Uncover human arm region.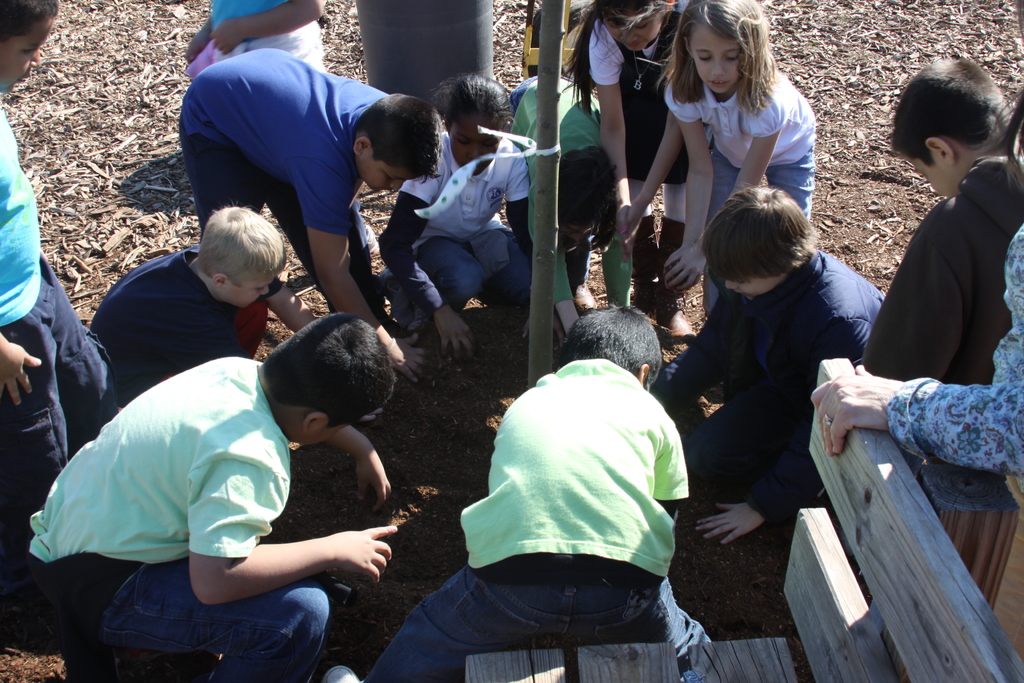
Uncovered: [left=655, top=298, right=739, bottom=406].
